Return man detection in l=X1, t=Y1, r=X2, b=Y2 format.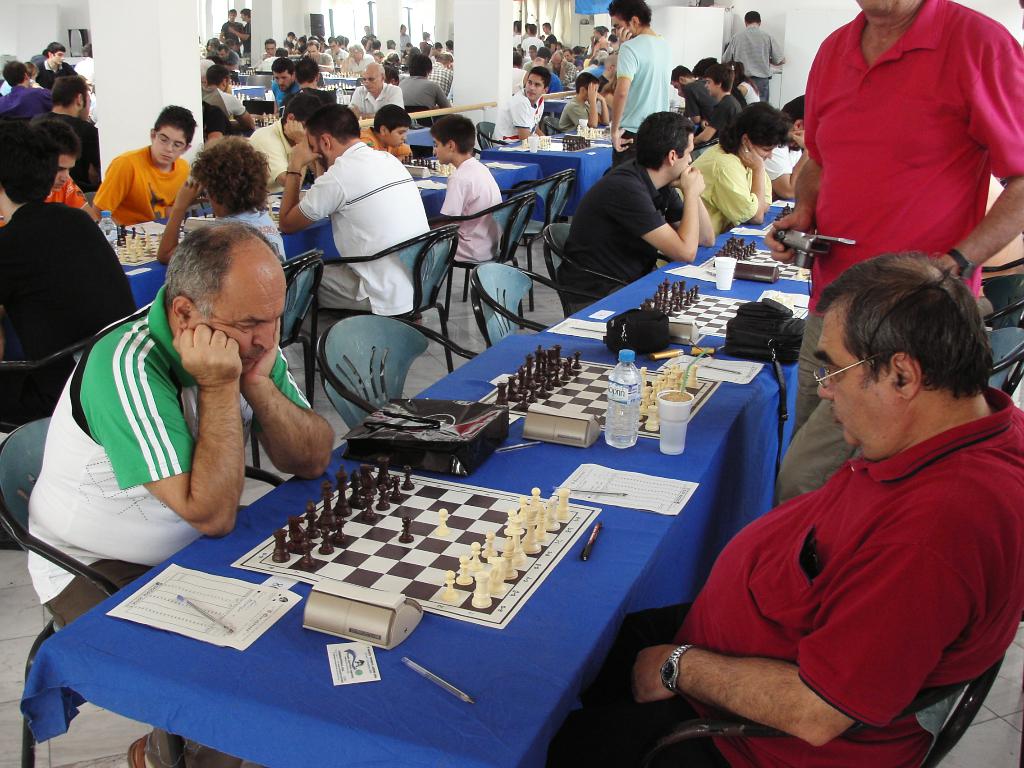
l=721, t=9, r=785, b=104.
